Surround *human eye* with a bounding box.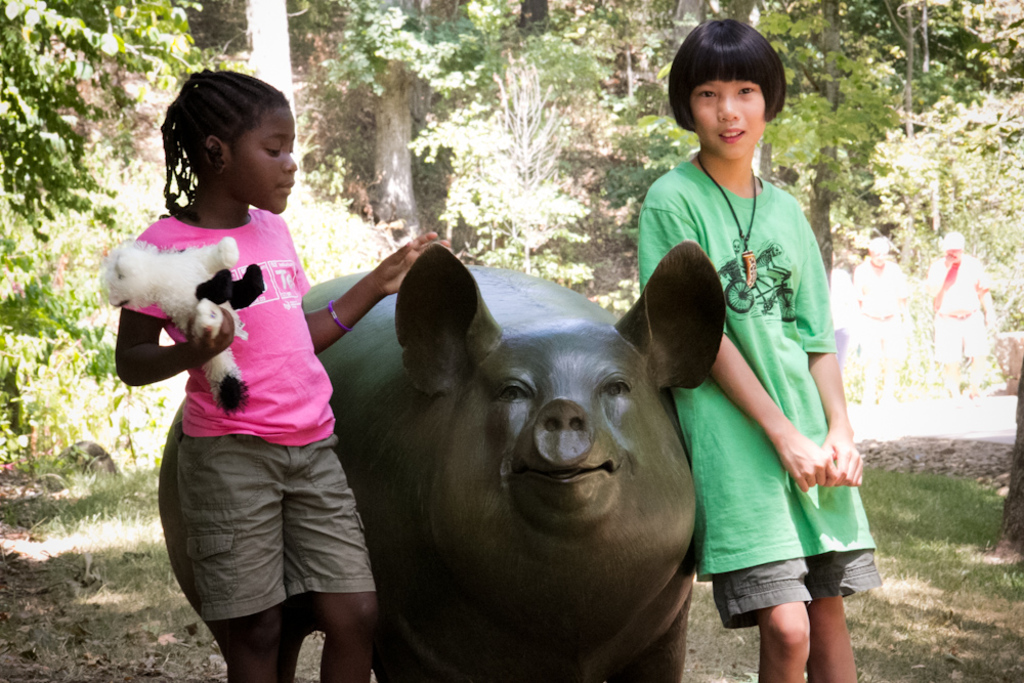
pyautogui.locateOnScreen(735, 84, 756, 97).
